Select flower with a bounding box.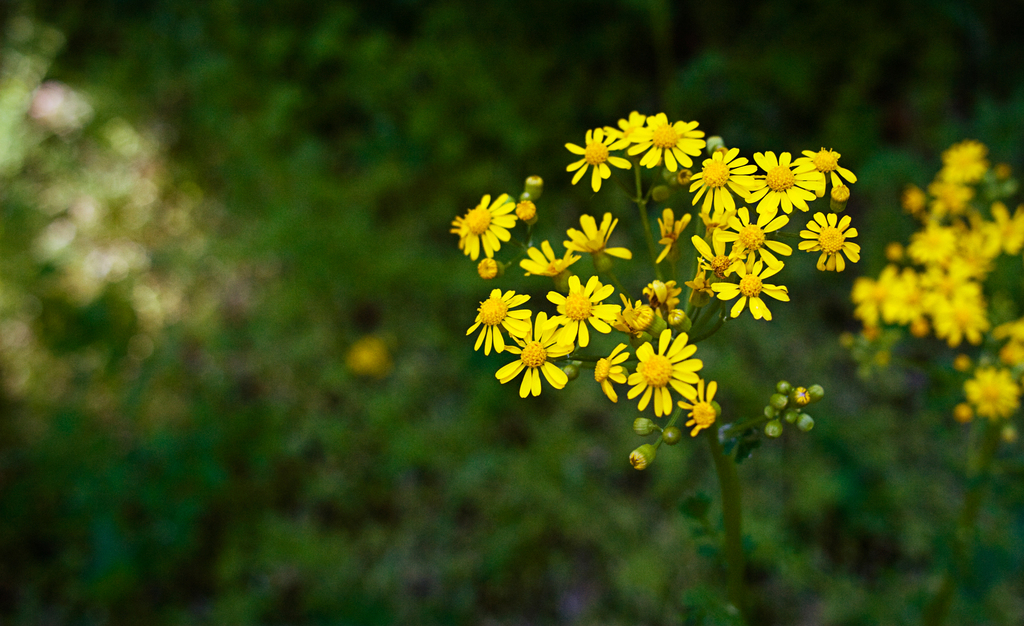
(691,230,752,294).
